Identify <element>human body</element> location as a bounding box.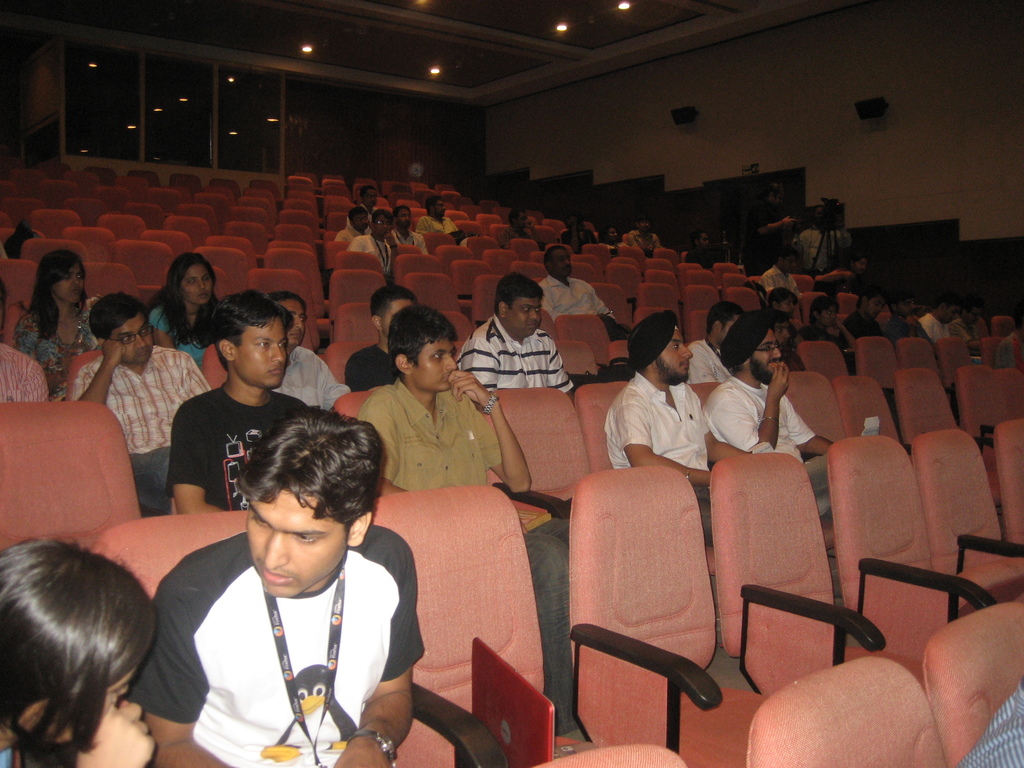
{"x1": 0, "y1": 540, "x2": 156, "y2": 767}.
